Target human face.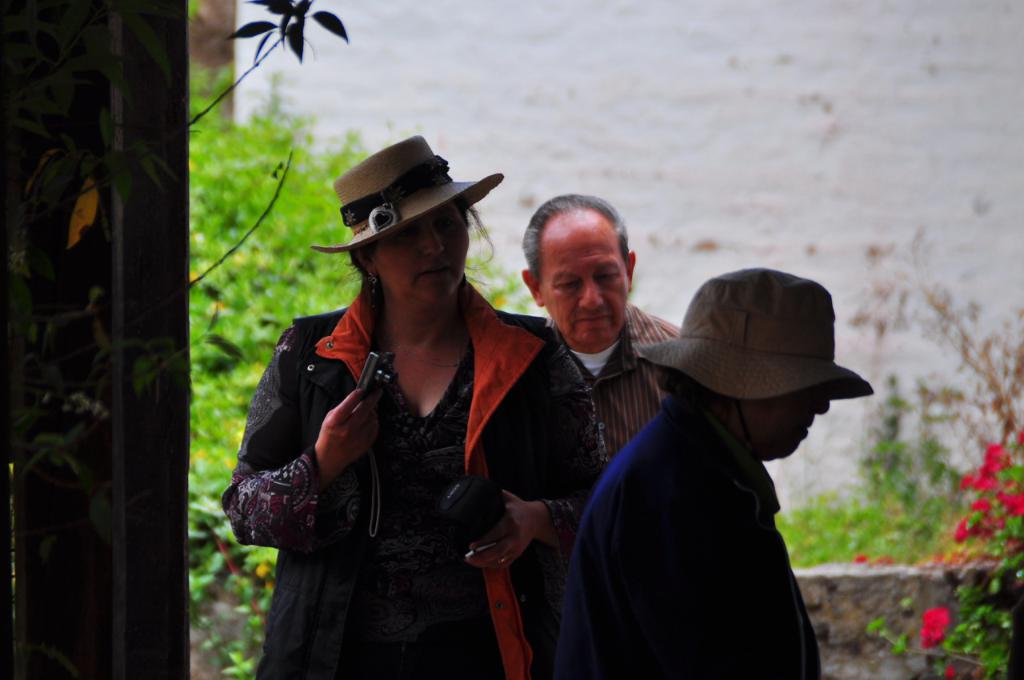
Target region: 540 207 634 346.
